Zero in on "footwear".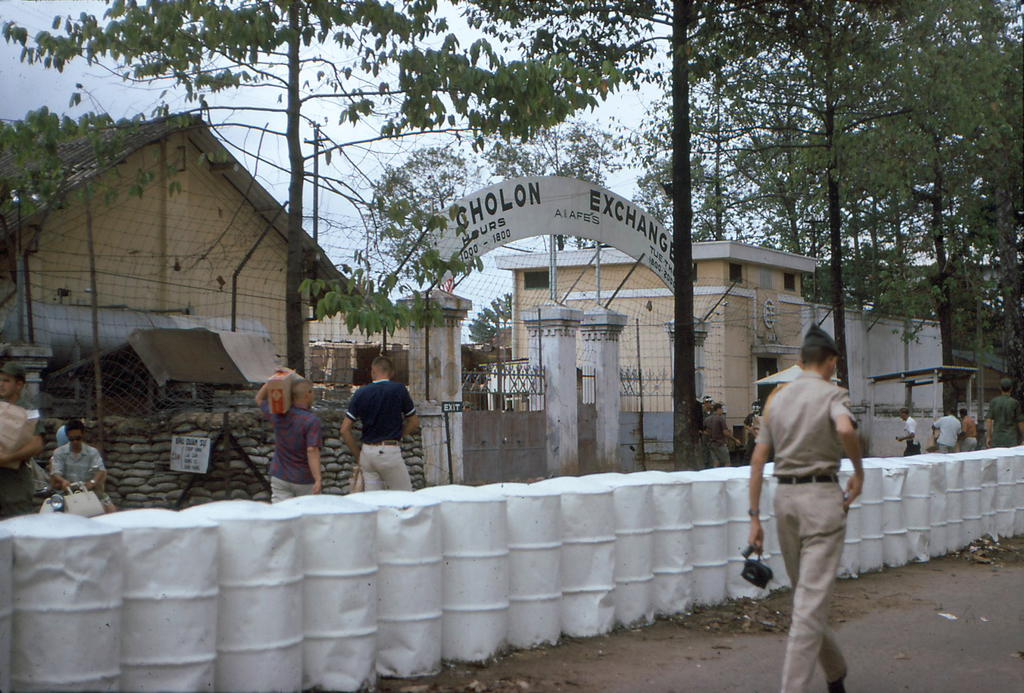
Zeroed in: BBox(824, 670, 850, 692).
